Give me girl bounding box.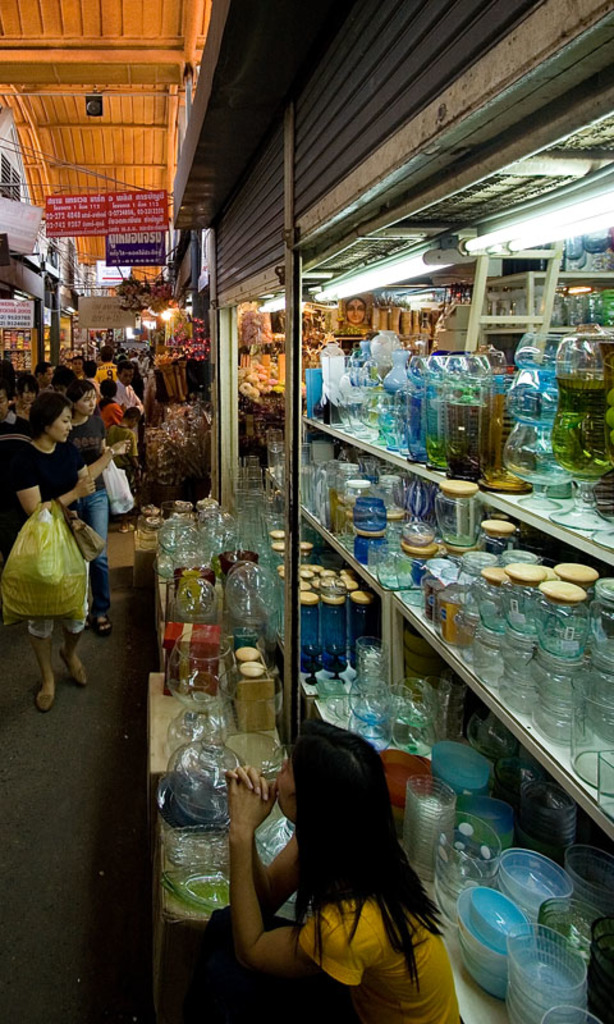
left=0, top=397, right=90, bottom=707.
